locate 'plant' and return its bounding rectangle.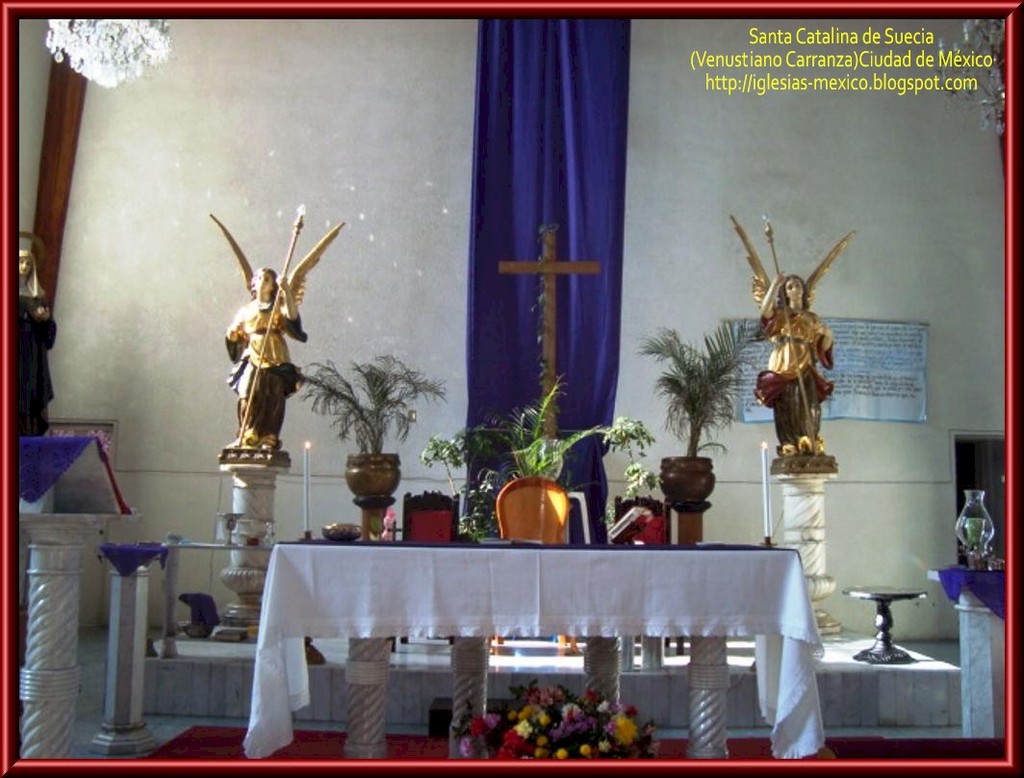
611, 313, 780, 458.
